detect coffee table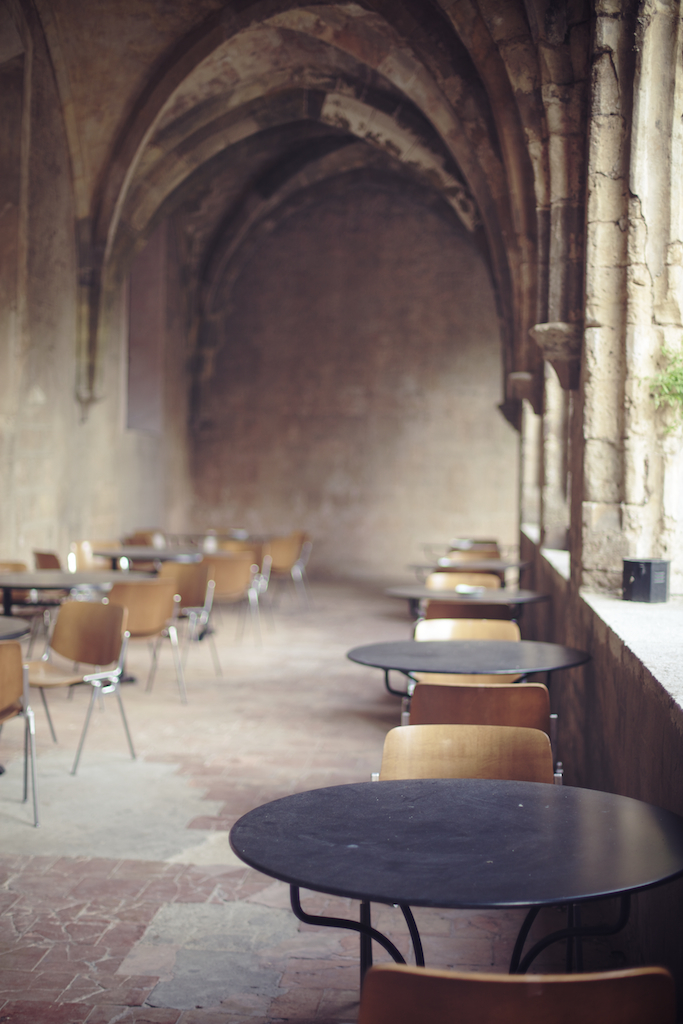
x1=236 y1=758 x2=676 y2=1006
